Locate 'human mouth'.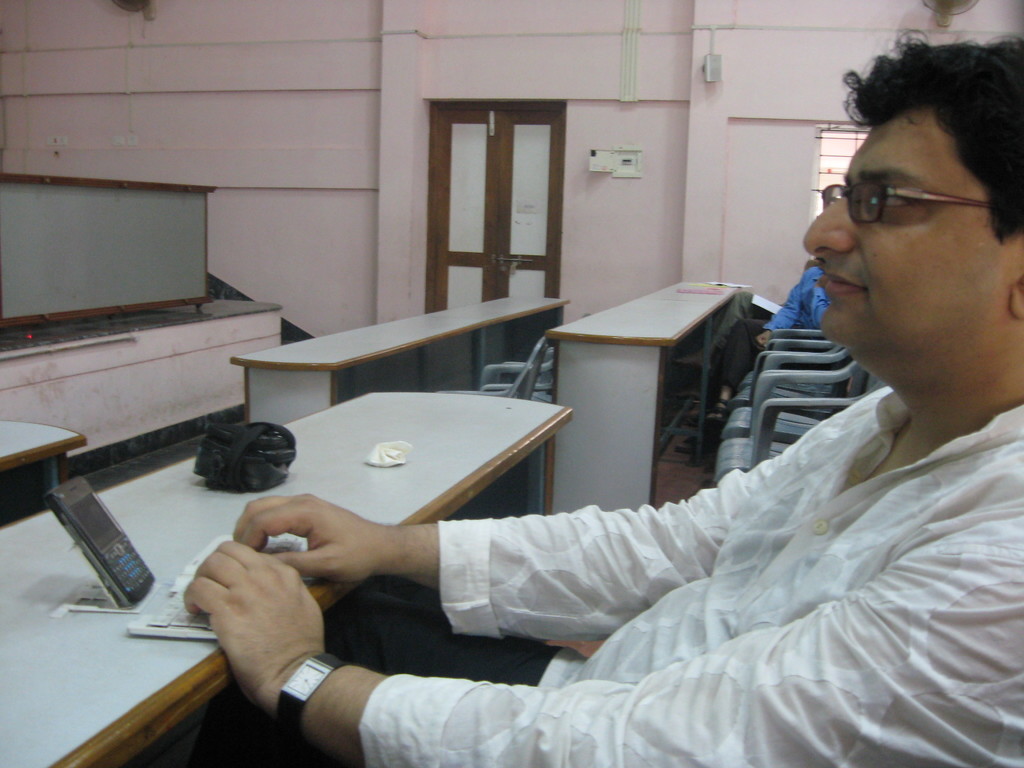
Bounding box: bbox(824, 267, 863, 300).
